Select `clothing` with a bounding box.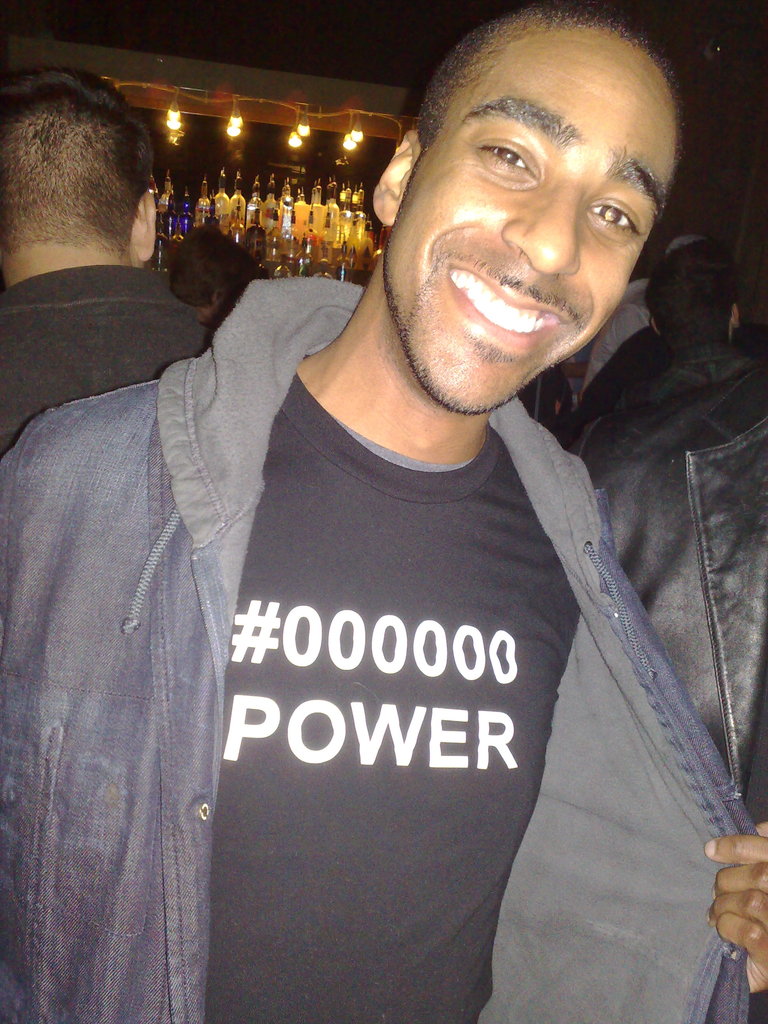
(577,273,651,392).
